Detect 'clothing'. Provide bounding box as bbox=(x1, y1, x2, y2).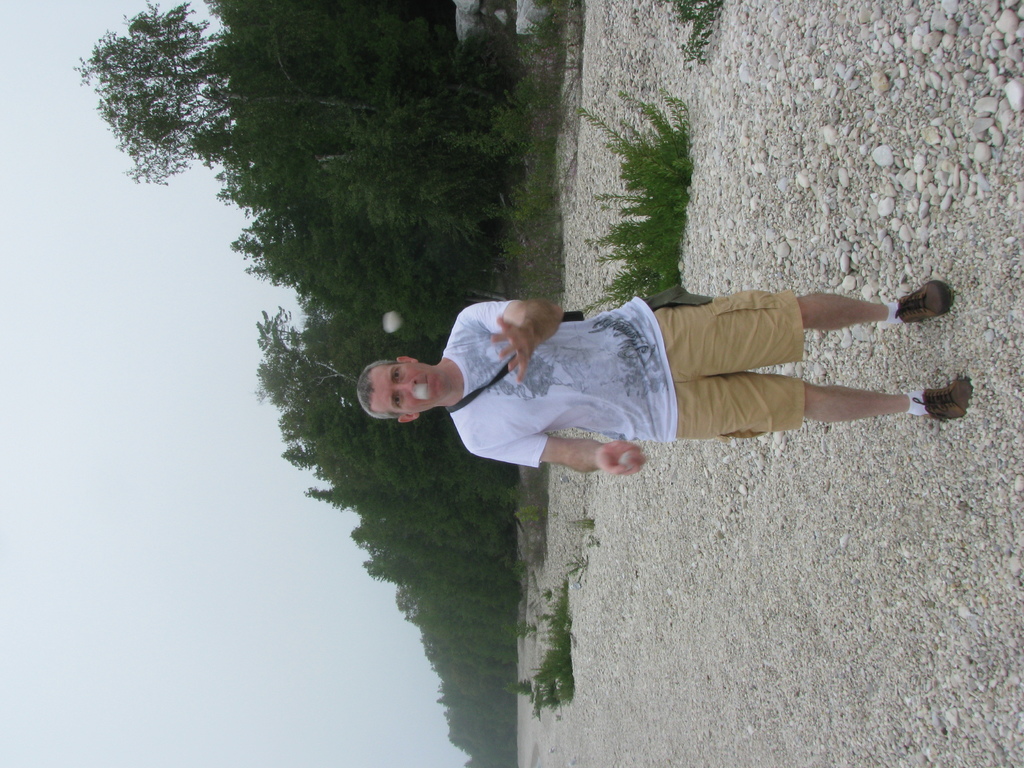
bbox=(416, 291, 790, 482).
